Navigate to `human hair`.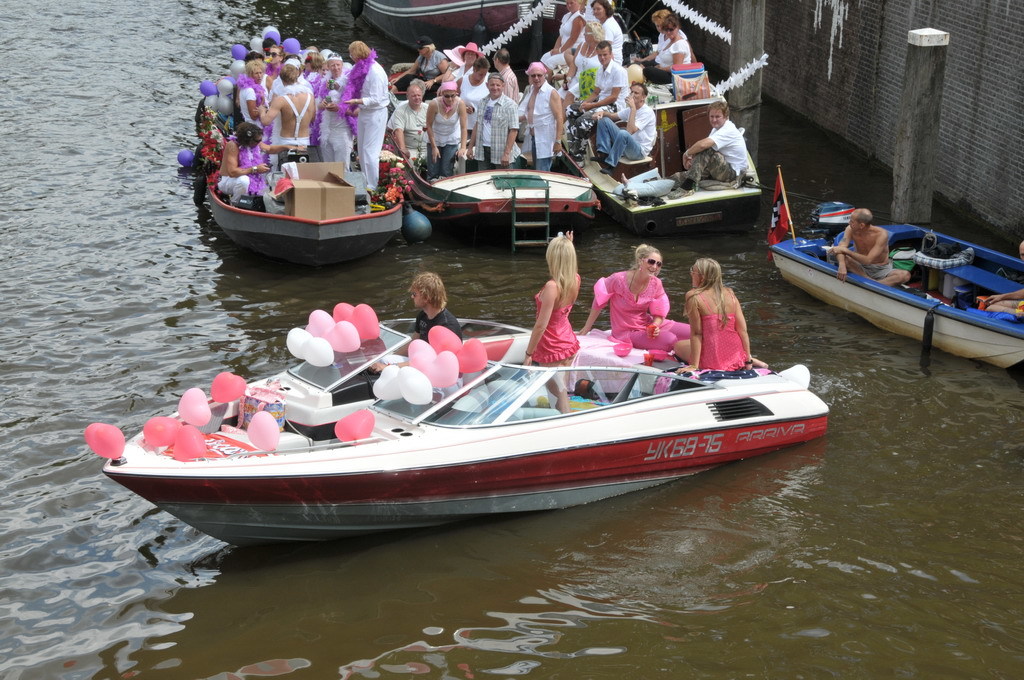
Navigation target: [x1=242, y1=122, x2=259, y2=152].
